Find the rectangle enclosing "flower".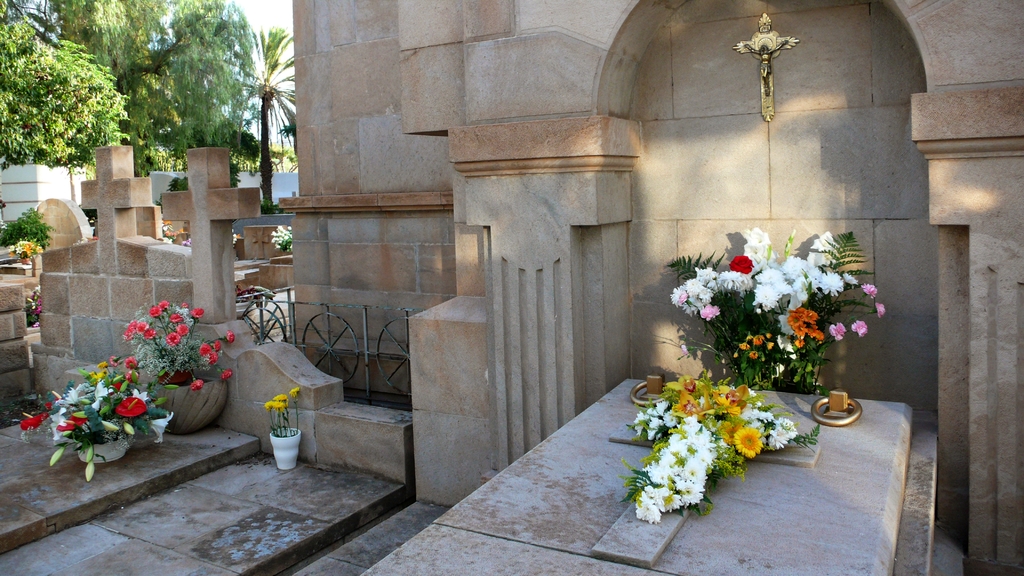
Rect(289, 385, 304, 391).
